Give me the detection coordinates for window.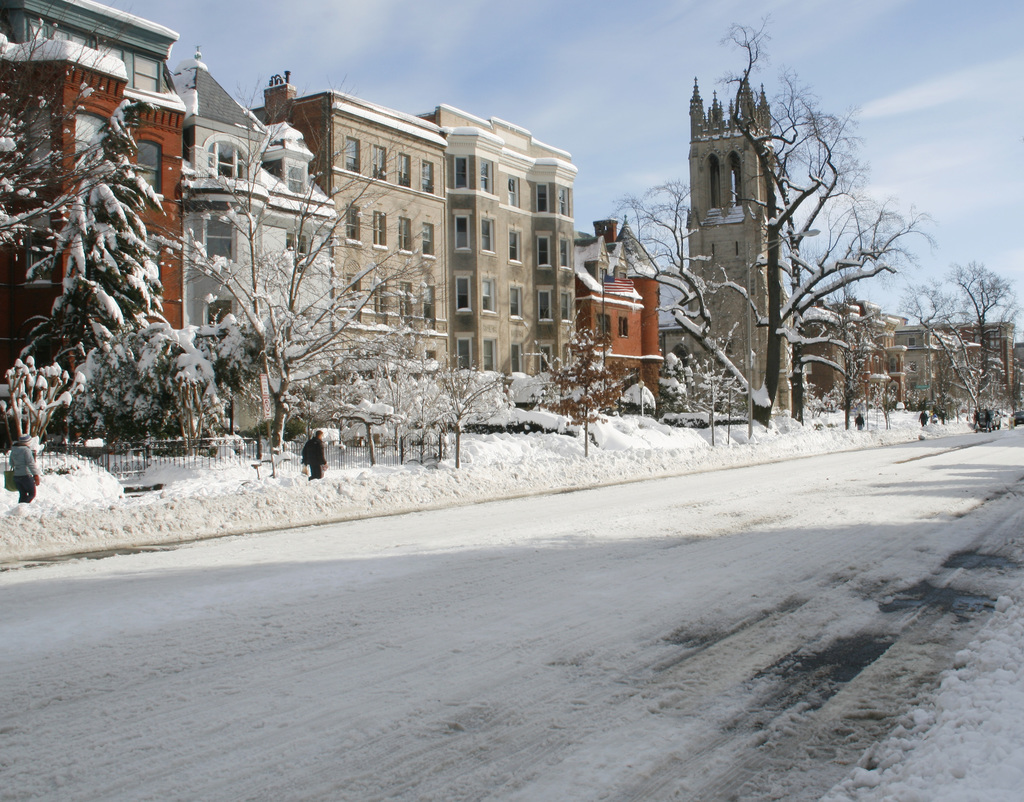
bbox=(285, 232, 310, 272).
